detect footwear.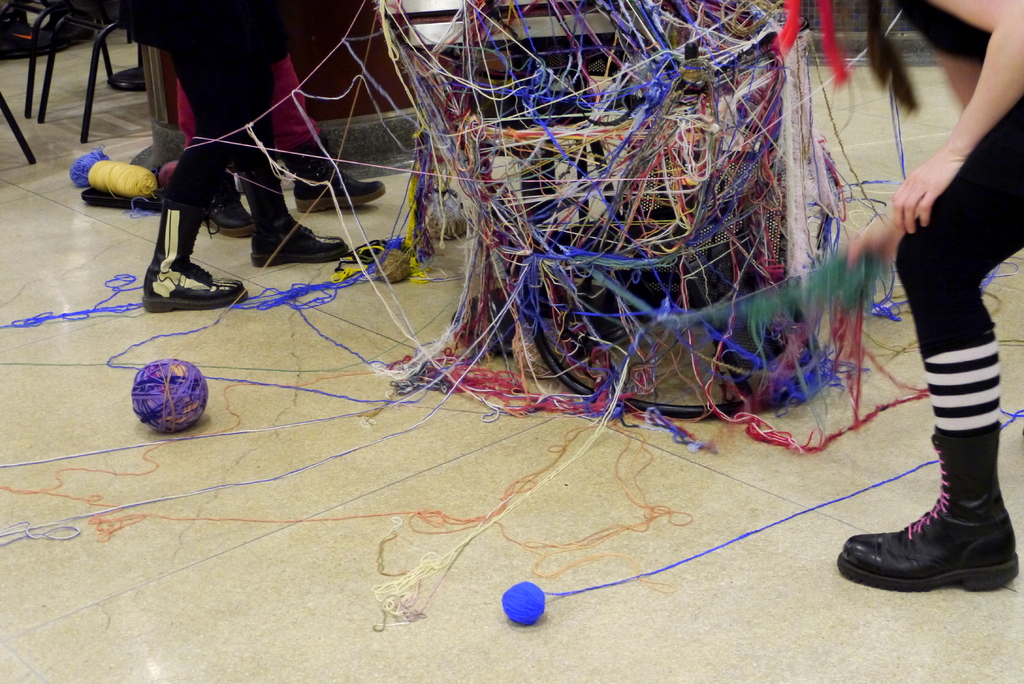
Detected at region(288, 136, 378, 212).
